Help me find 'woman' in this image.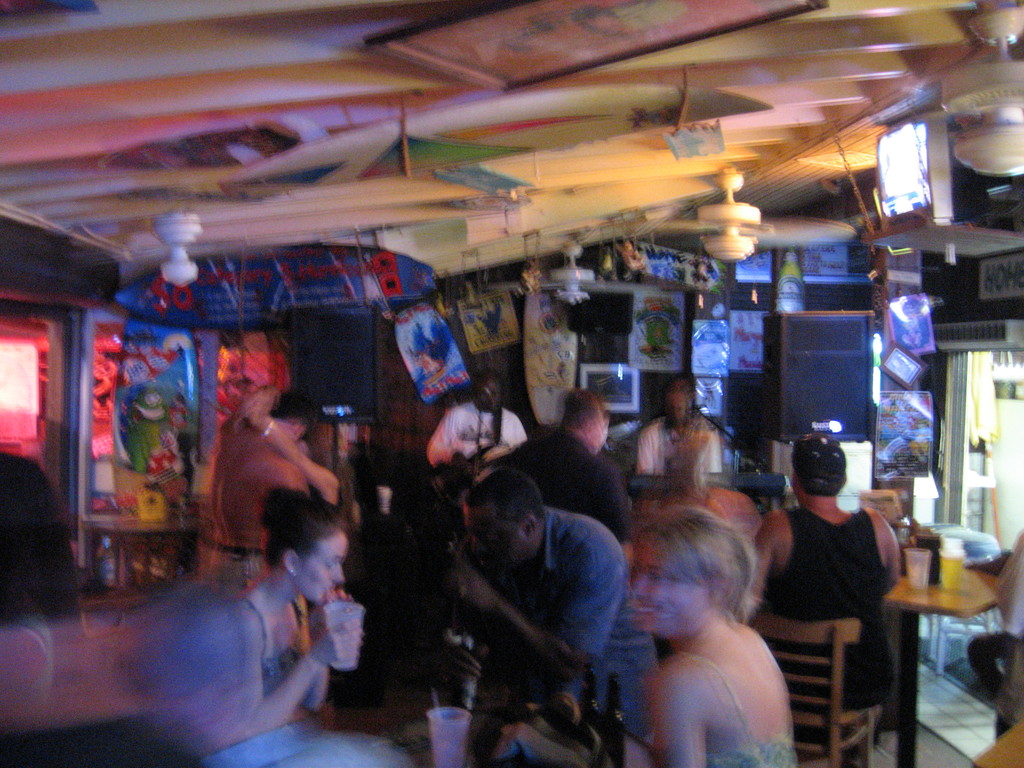
Found it: [left=205, top=490, right=358, bottom=754].
